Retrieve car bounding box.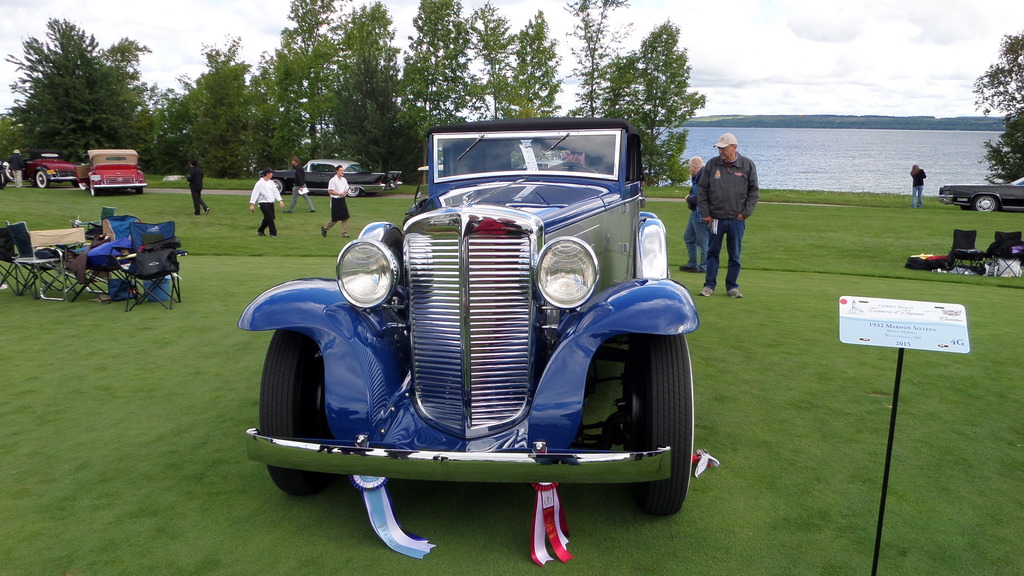
Bounding box: bbox(239, 125, 701, 515).
